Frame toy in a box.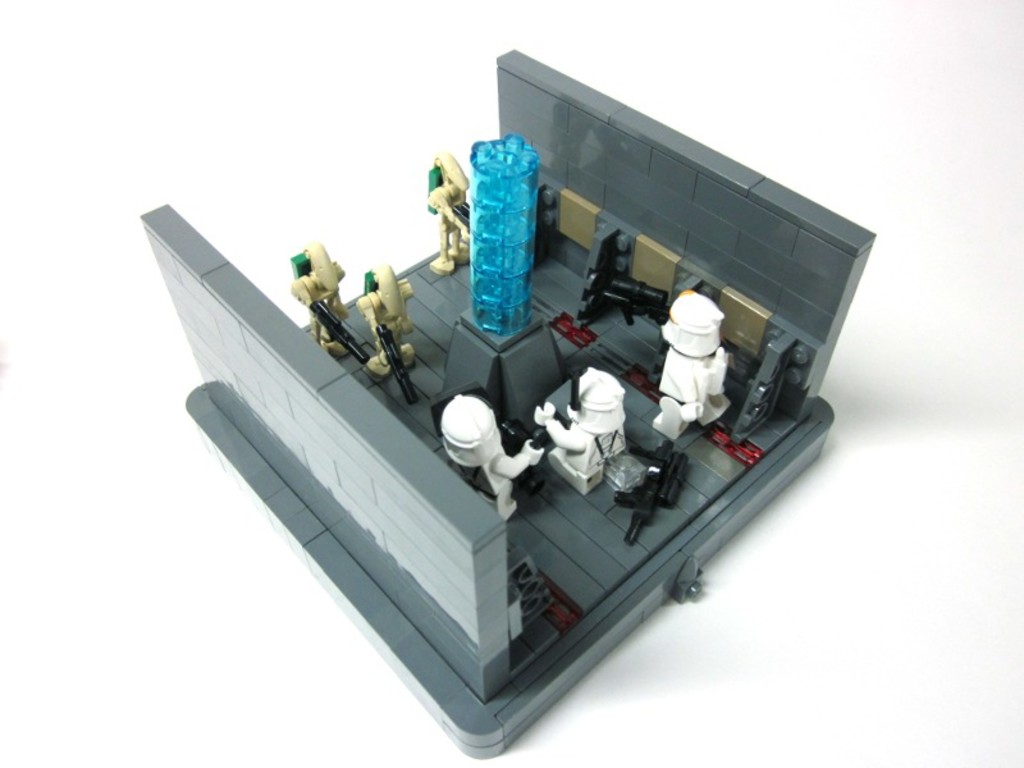
pyautogui.locateOnScreen(287, 243, 357, 353).
